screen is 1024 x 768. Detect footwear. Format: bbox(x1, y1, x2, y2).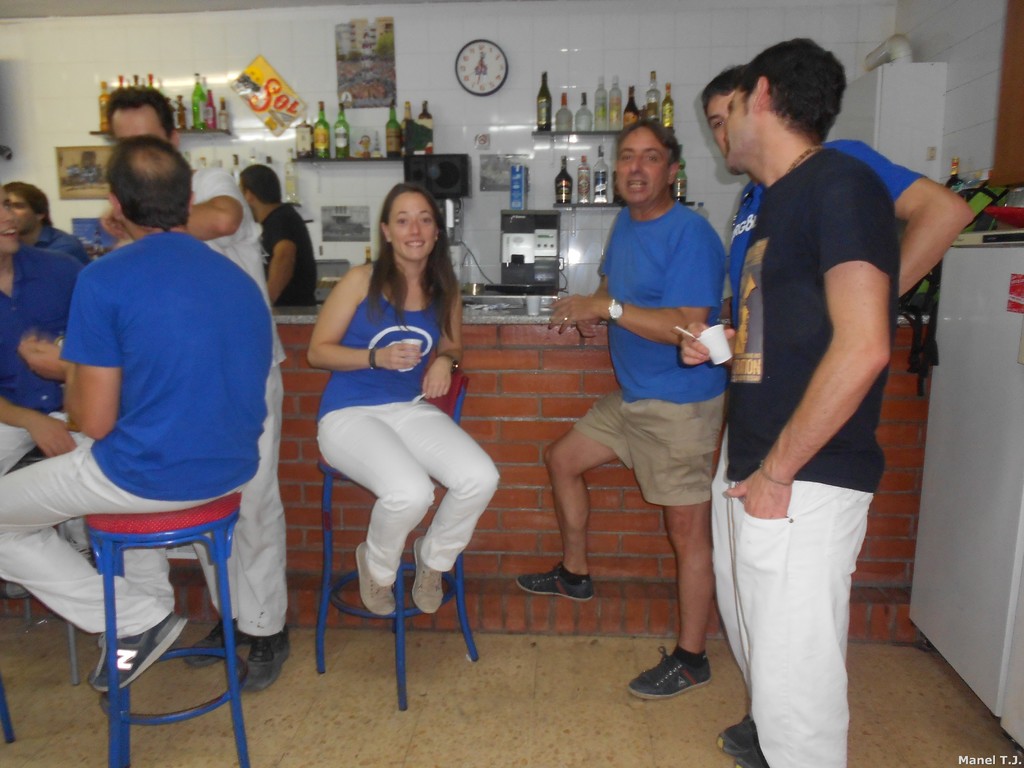
bbox(239, 623, 291, 696).
